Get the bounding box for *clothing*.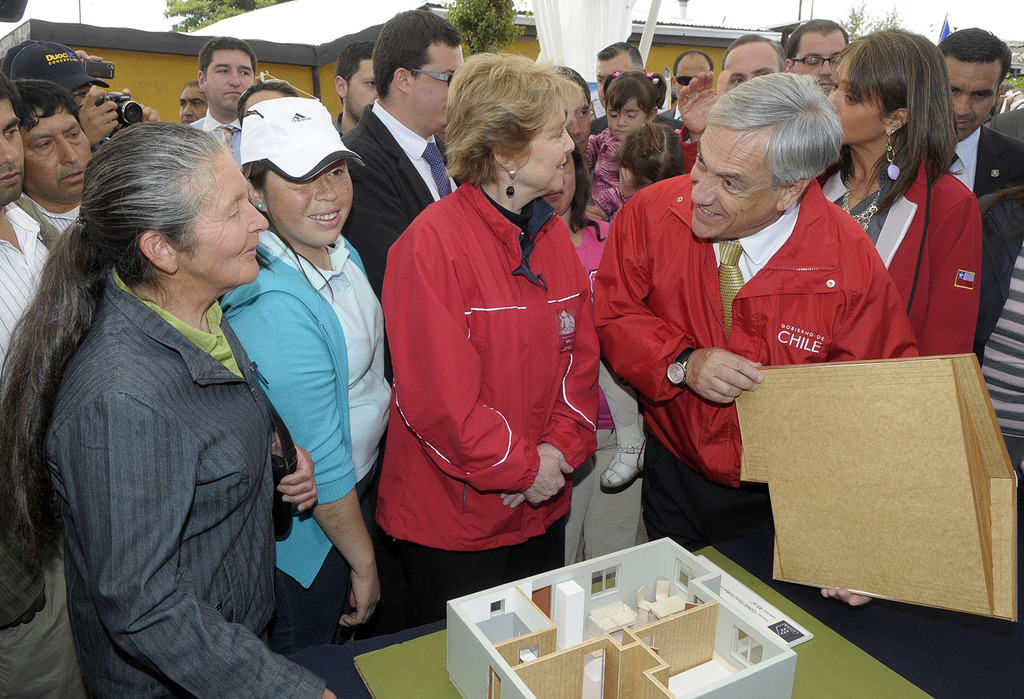
342,107,465,321.
